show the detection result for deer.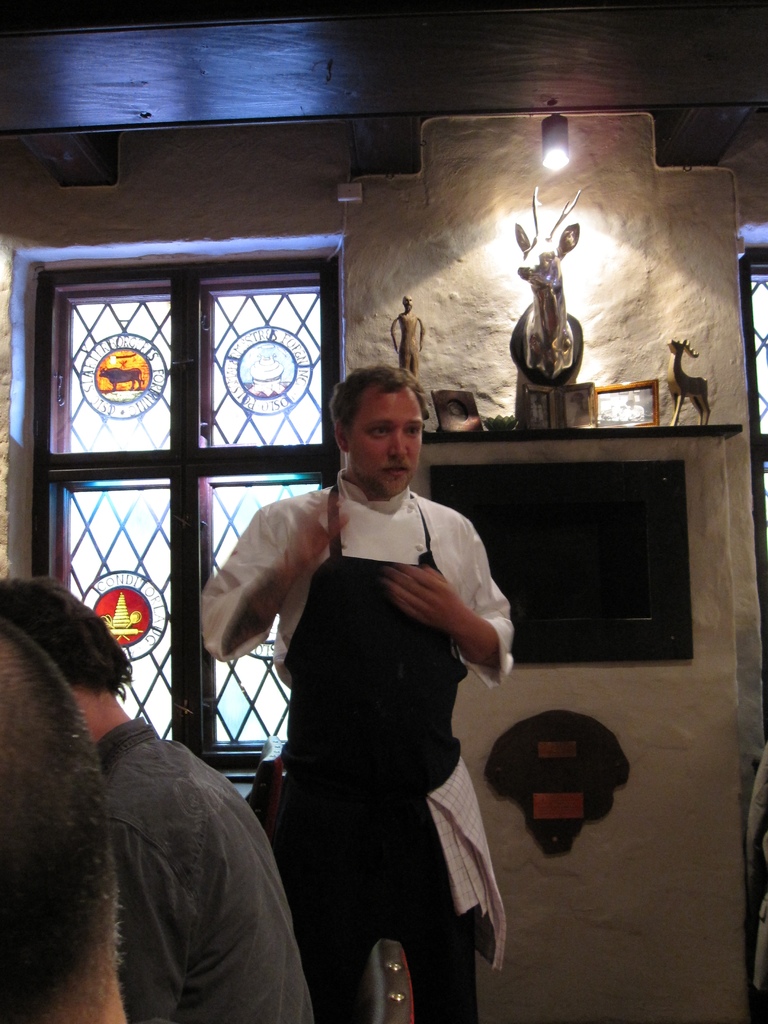
x1=658 y1=342 x2=710 y2=424.
